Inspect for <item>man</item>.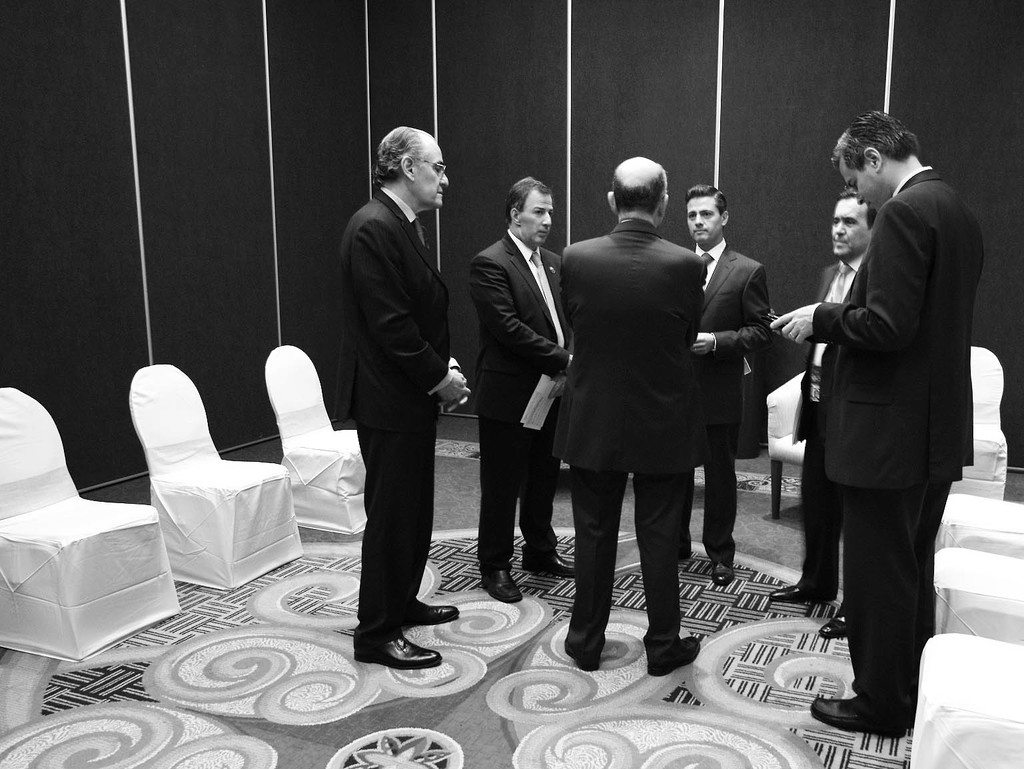
Inspection: 684 176 775 586.
